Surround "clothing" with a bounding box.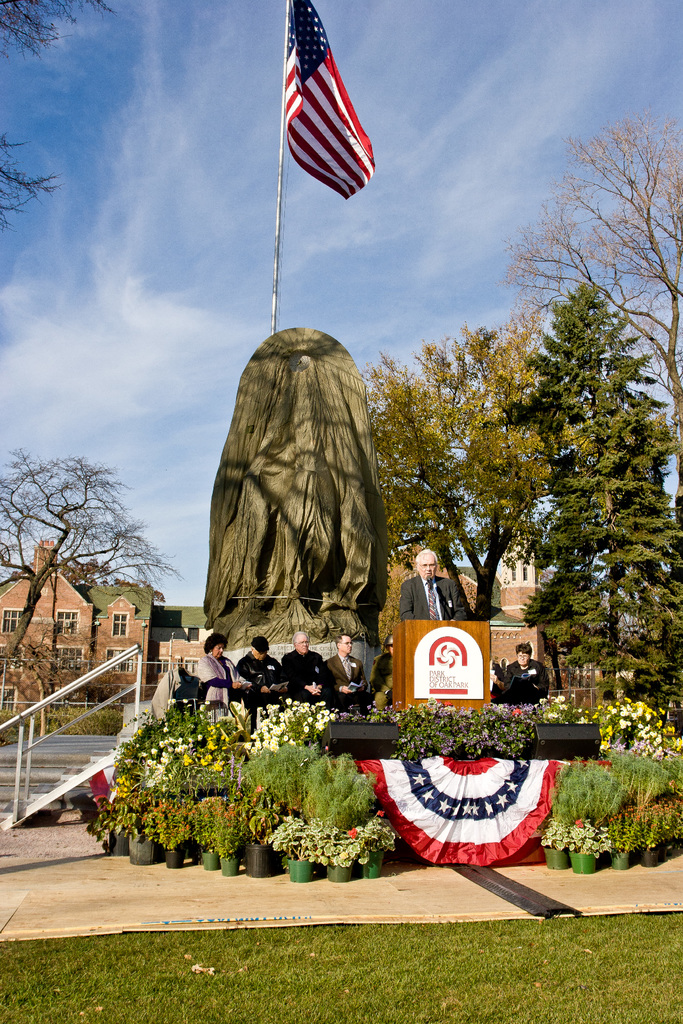
bbox=(196, 653, 247, 701).
